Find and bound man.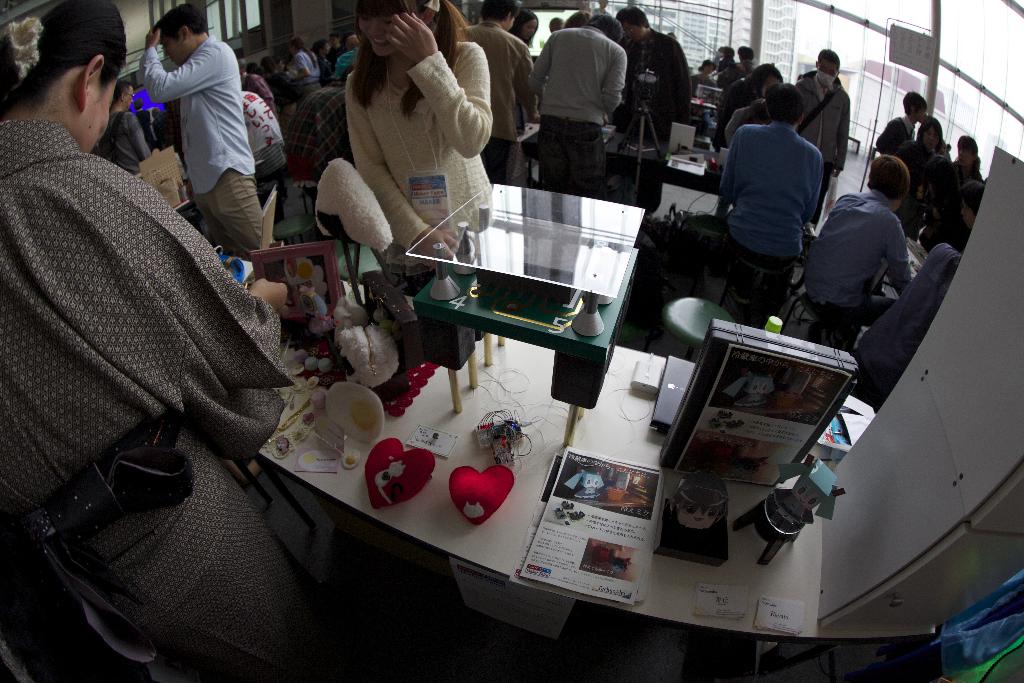
Bound: <bbox>124, 4, 279, 273</bbox>.
